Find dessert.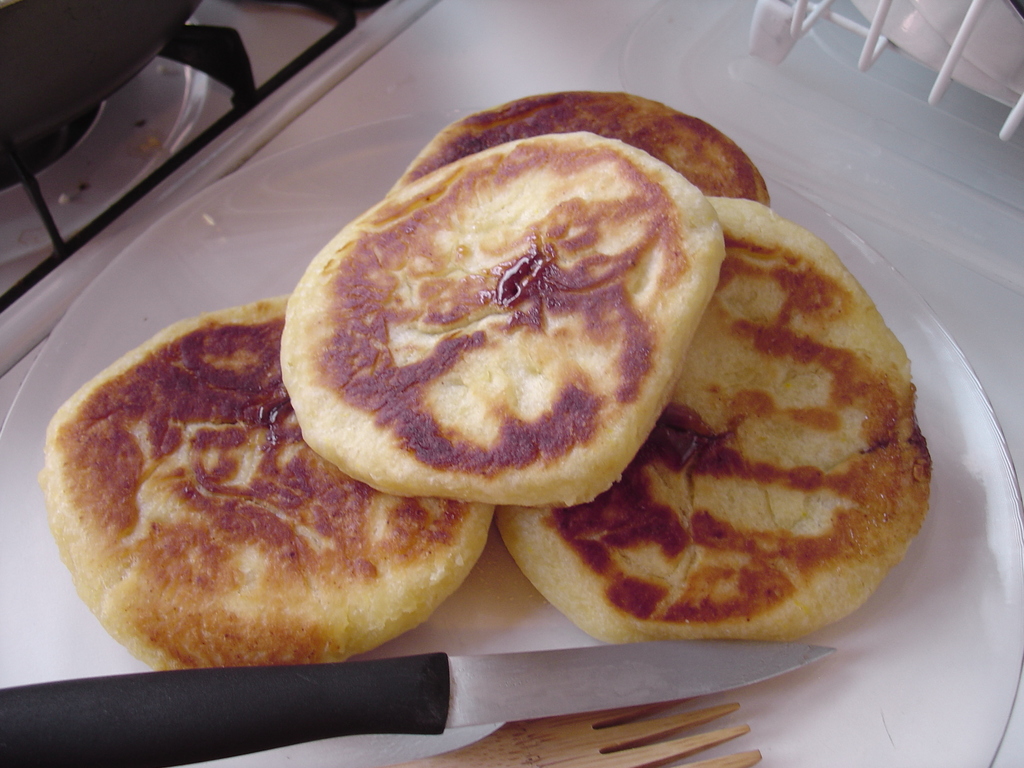
bbox=[488, 191, 932, 644].
